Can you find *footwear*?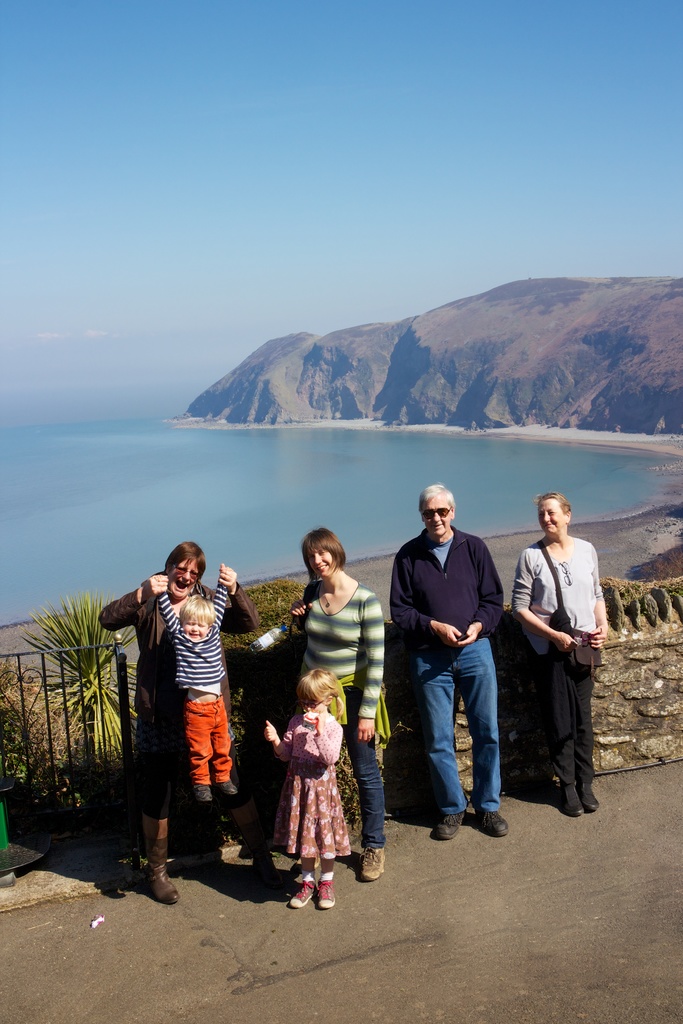
Yes, bounding box: left=573, top=780, right=601, bottom=811.
